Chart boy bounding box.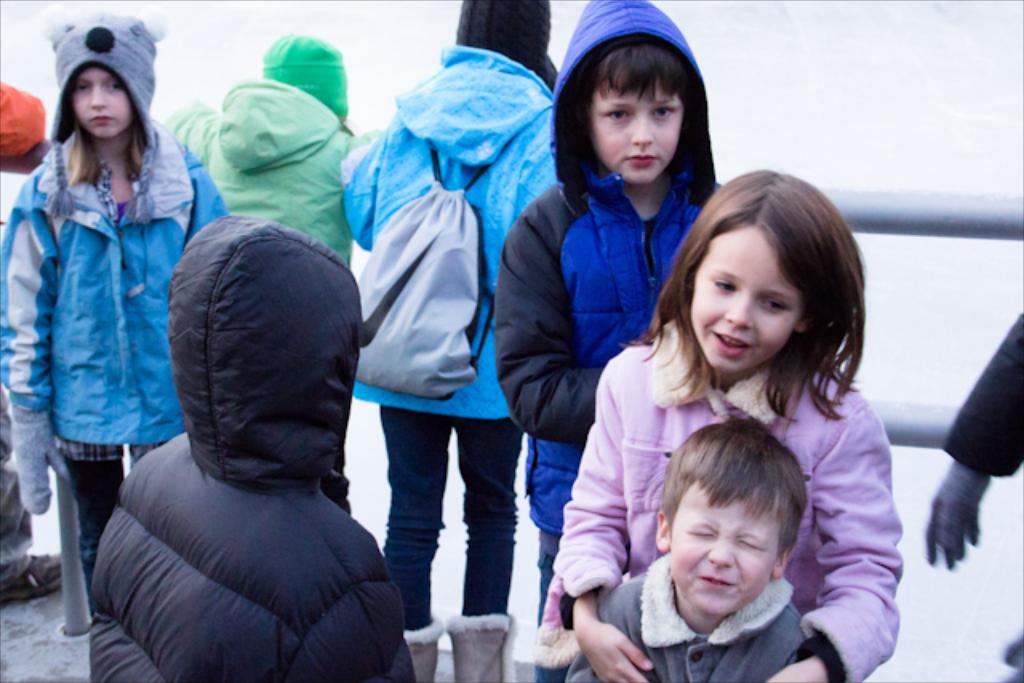
Charted: select_region(610, 421, 845, 682).
